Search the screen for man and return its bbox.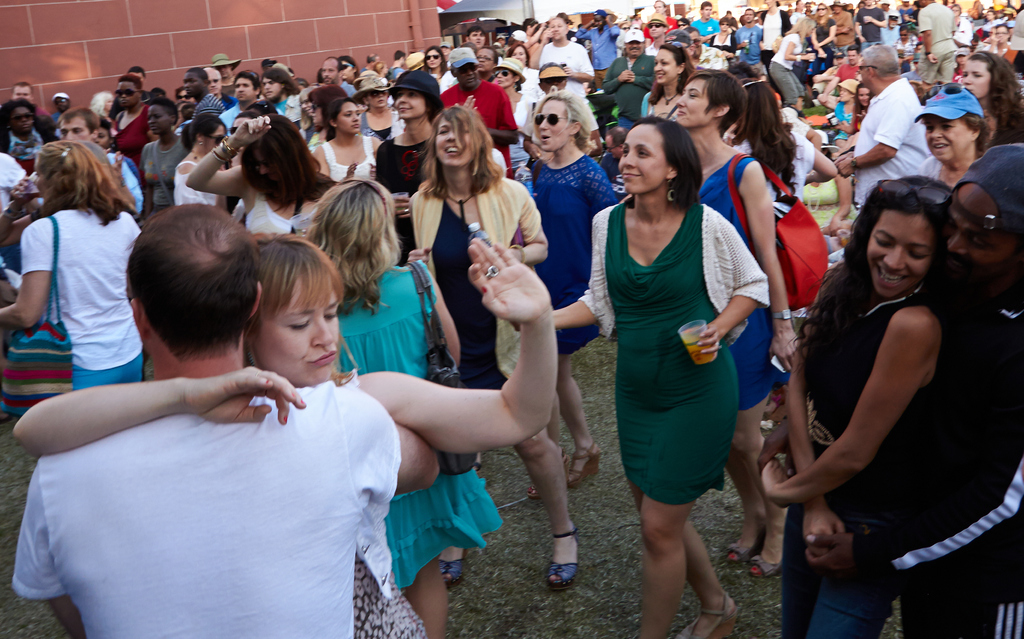
Found: box(10, 78, 50, 121).
